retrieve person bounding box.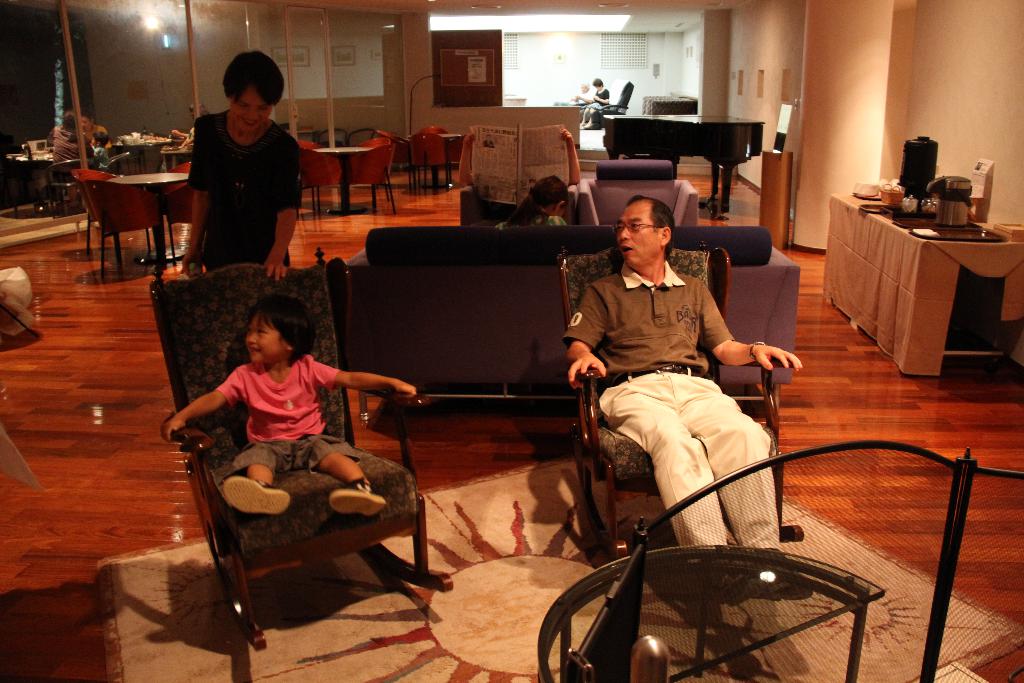
Bounding box: 582/72/609/130.
